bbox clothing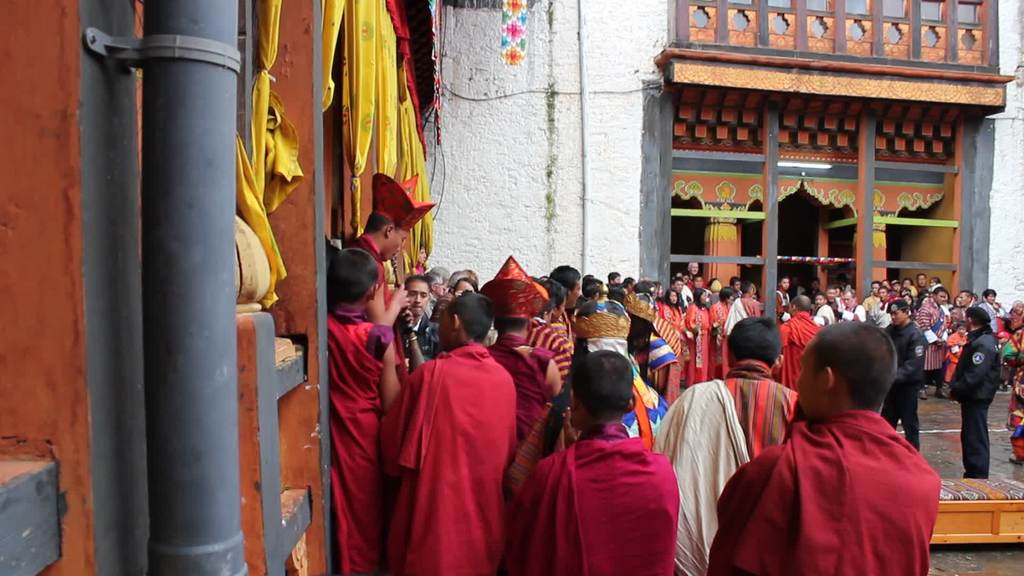
locate(413, 262, 429, 275)
